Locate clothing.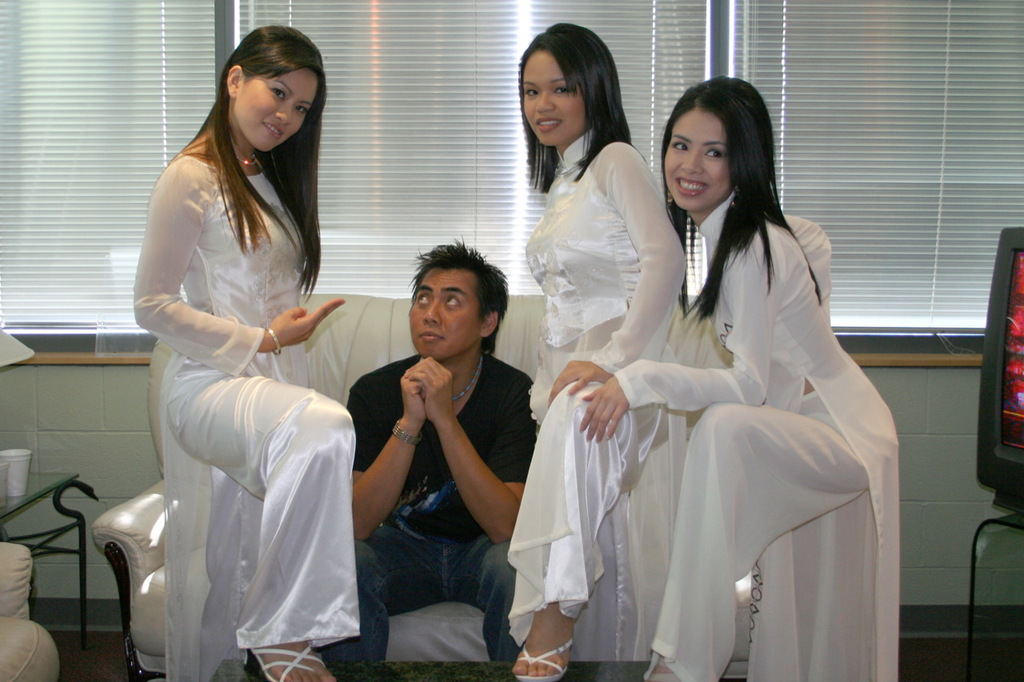
Bounding box: bbox=[614, 183, 902, 642].
